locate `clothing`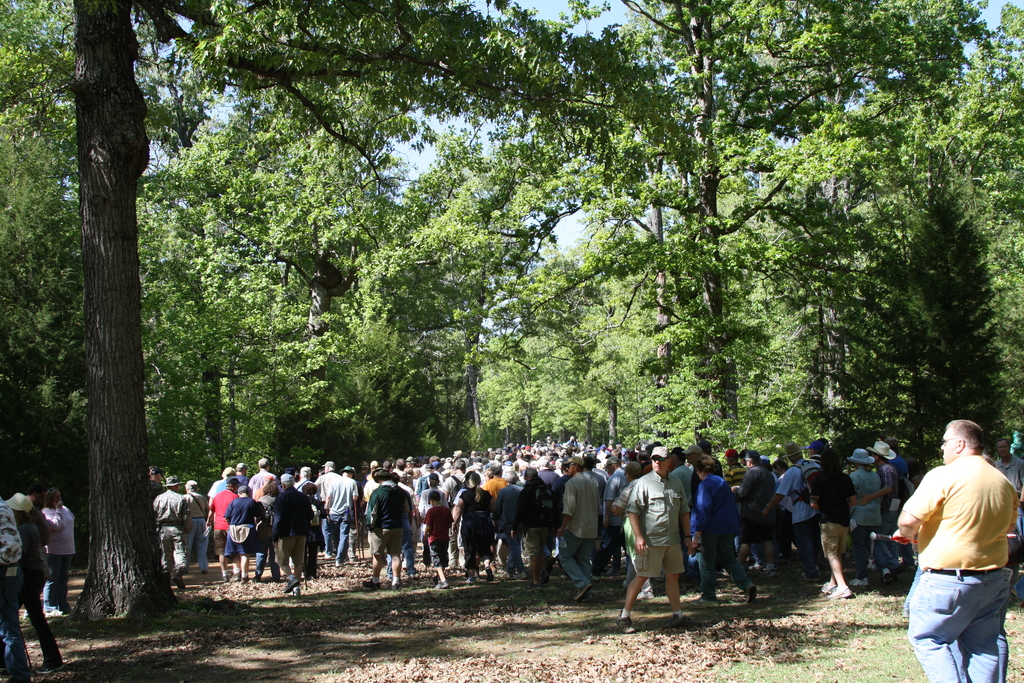
(458,491,493,558)
